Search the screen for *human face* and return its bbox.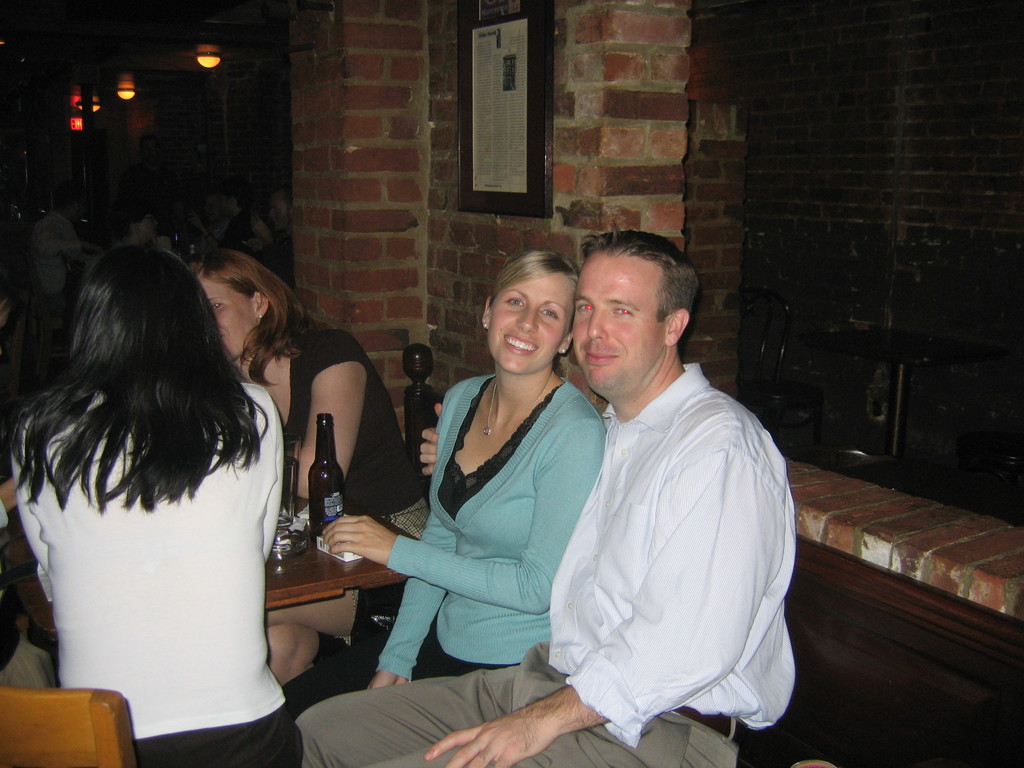
Found: 488:273:573:372.
